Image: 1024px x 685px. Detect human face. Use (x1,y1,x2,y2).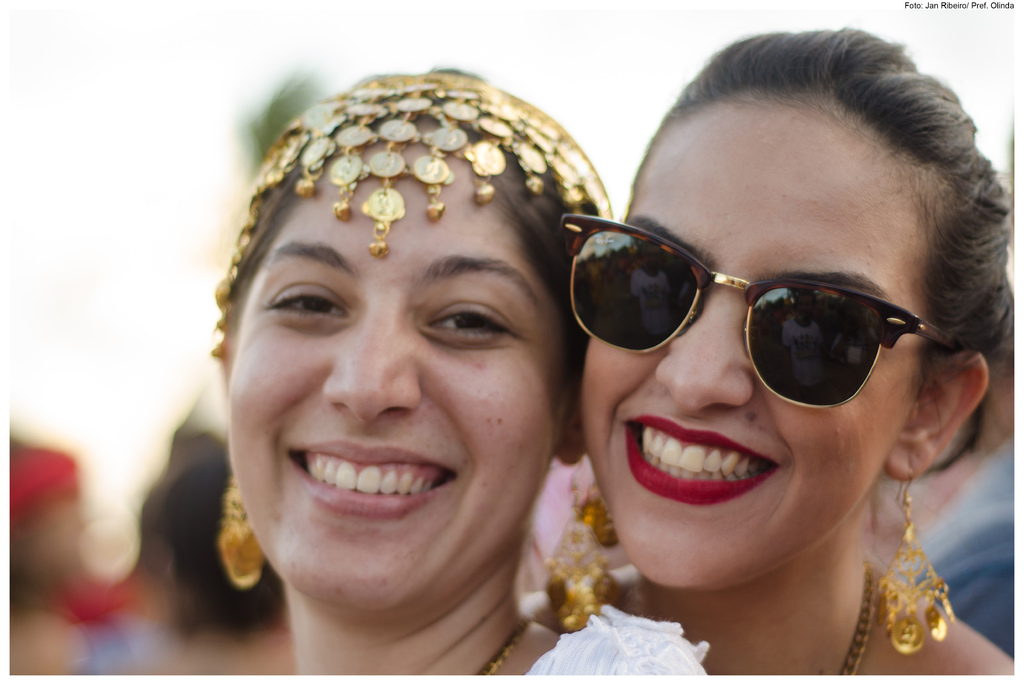
(225,135,551,606).
